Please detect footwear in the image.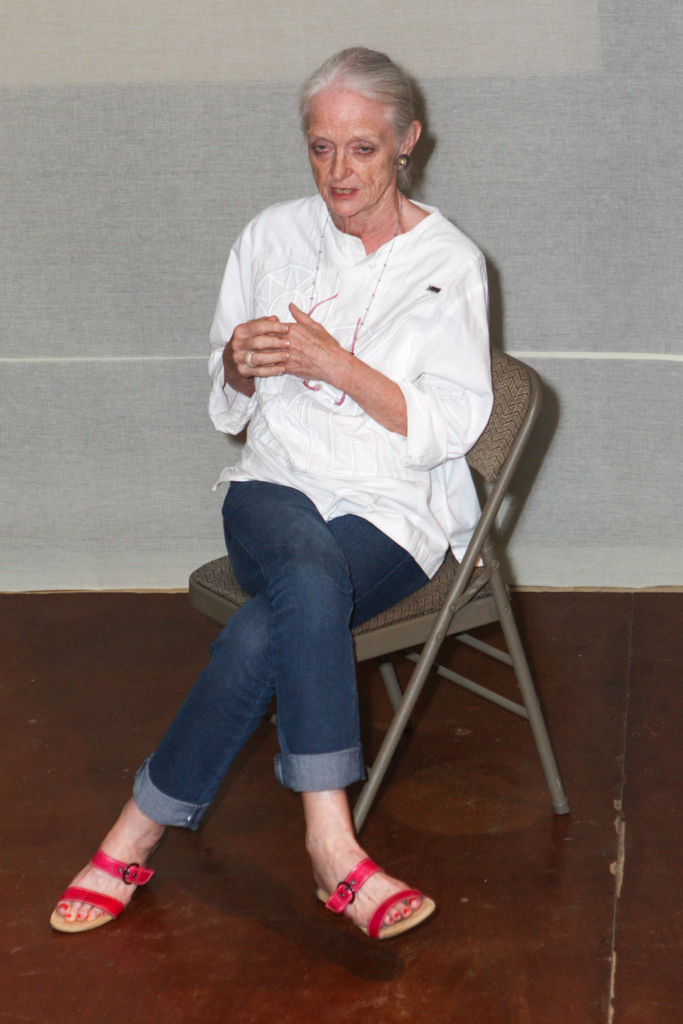
{"left": 43, "top": 836, "right": 160, "bottom": 940}.
